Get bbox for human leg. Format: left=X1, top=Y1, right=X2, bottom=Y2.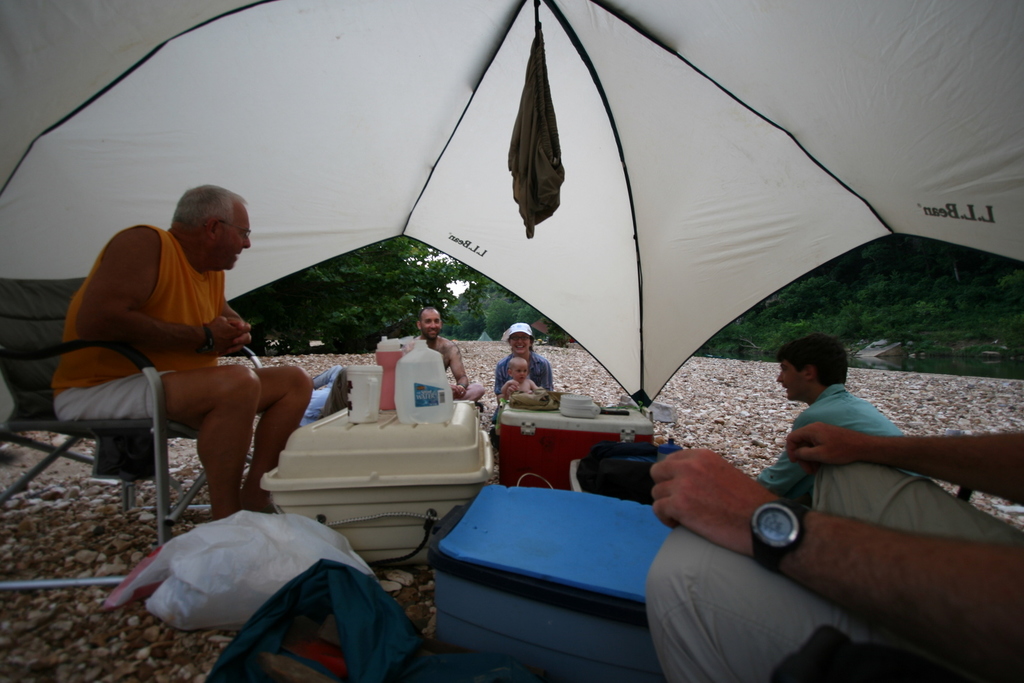
left=648, top=526, right=957, bottom=682.
